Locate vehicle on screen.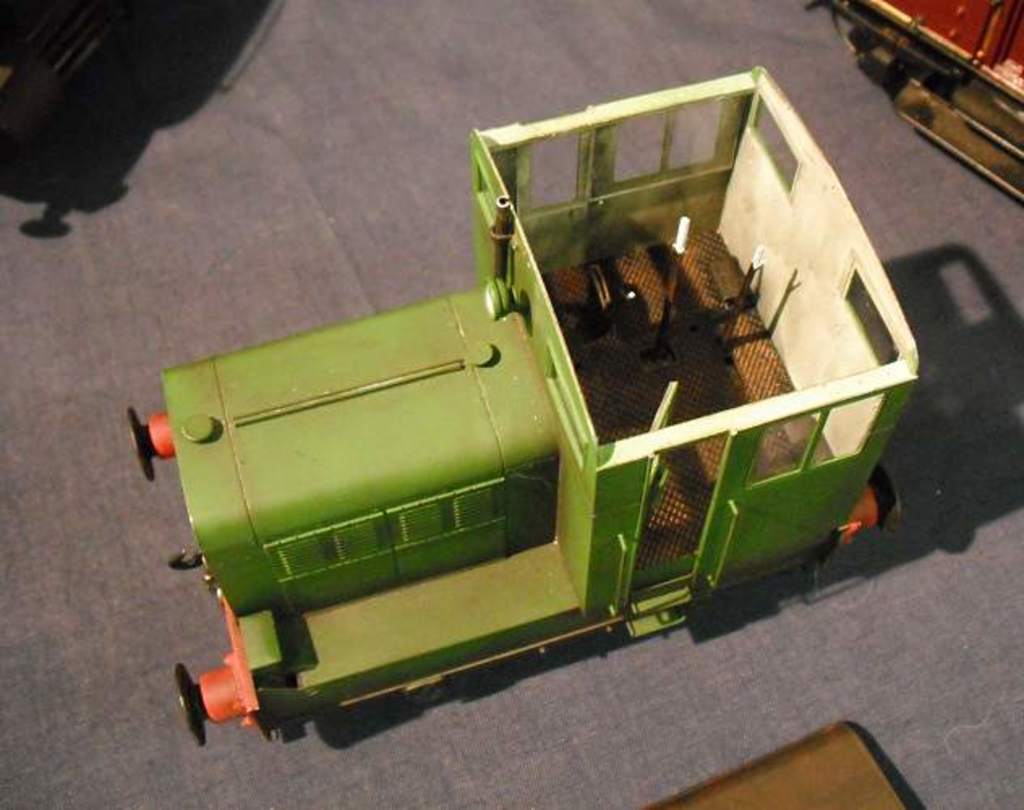
On screen at <bbox>126, 65, 922, 752</bbox>.
